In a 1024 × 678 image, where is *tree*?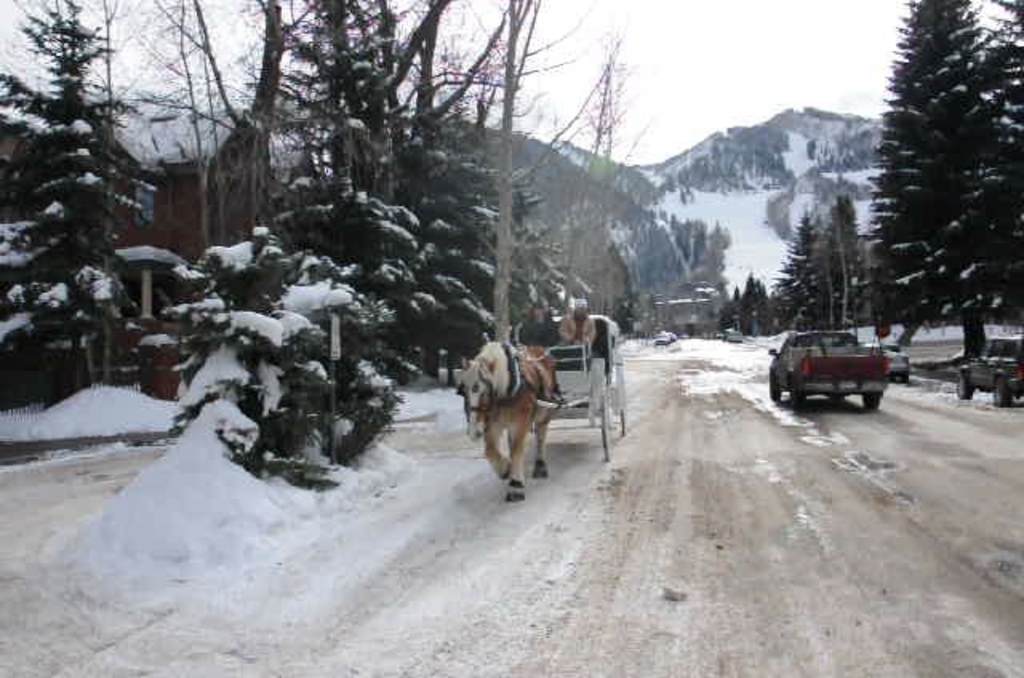
bbox(739, 267, 762, 339).
